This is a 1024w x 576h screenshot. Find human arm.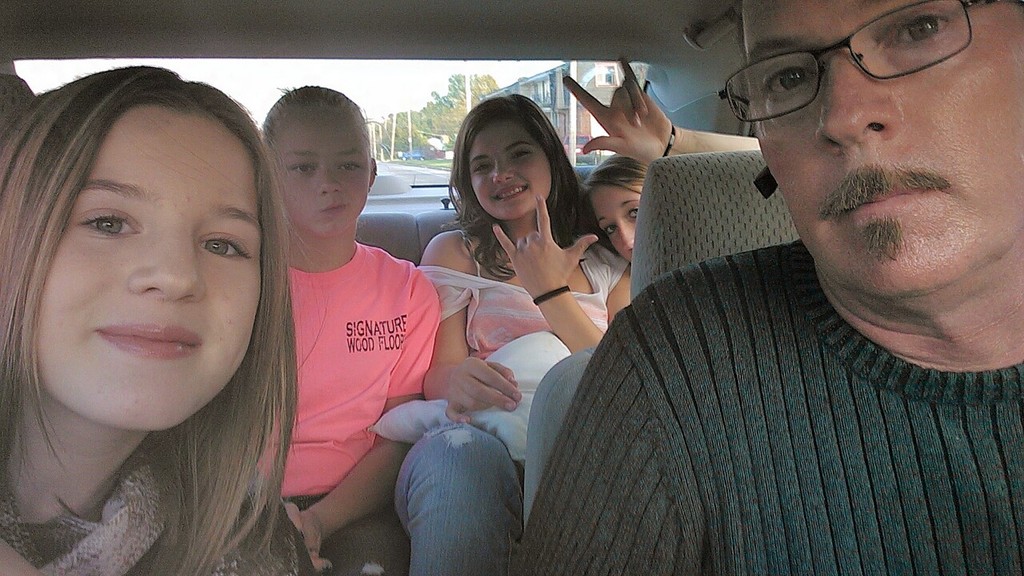
Bounding box: l=515, t=301, r=712, b=575.
